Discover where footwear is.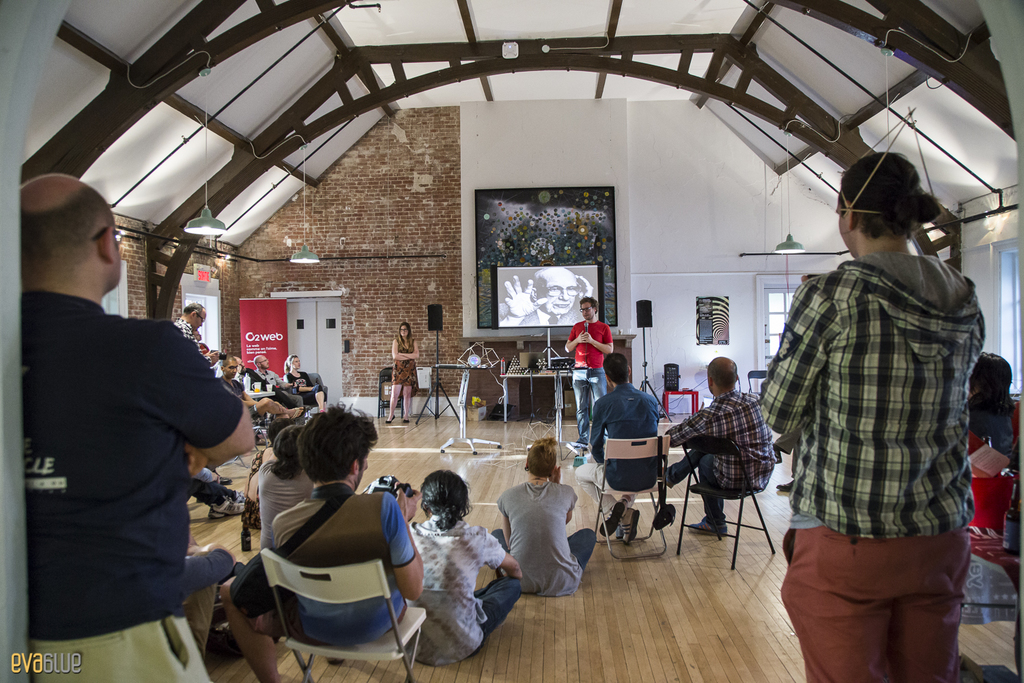
Discovered at Rect(686, 518, 733, 535).
